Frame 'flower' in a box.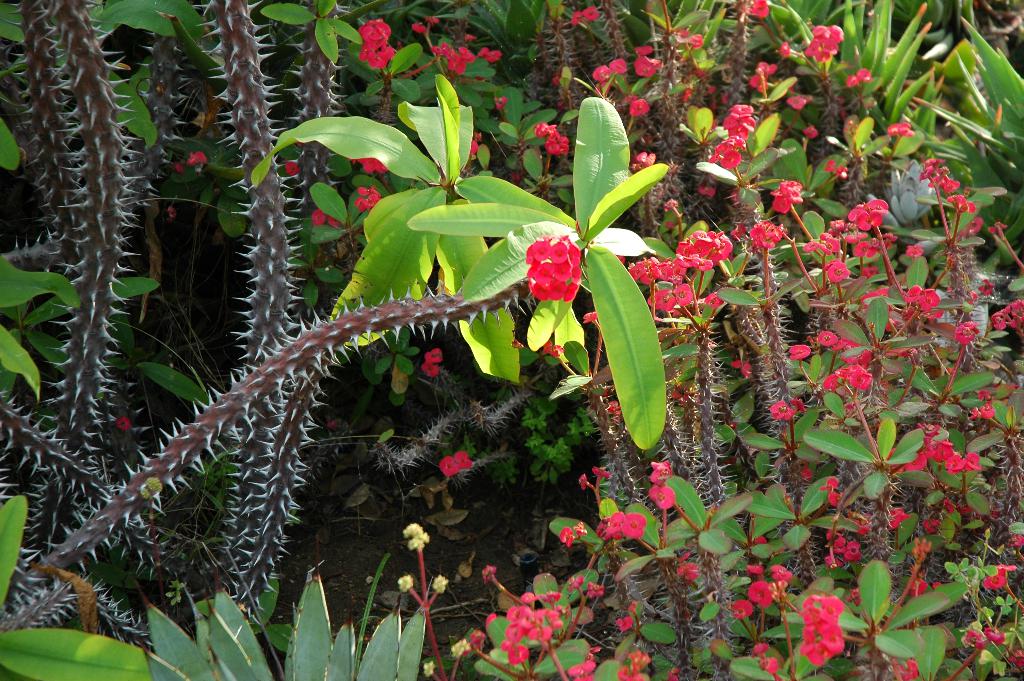
rect(888, 508, 911, 530).
